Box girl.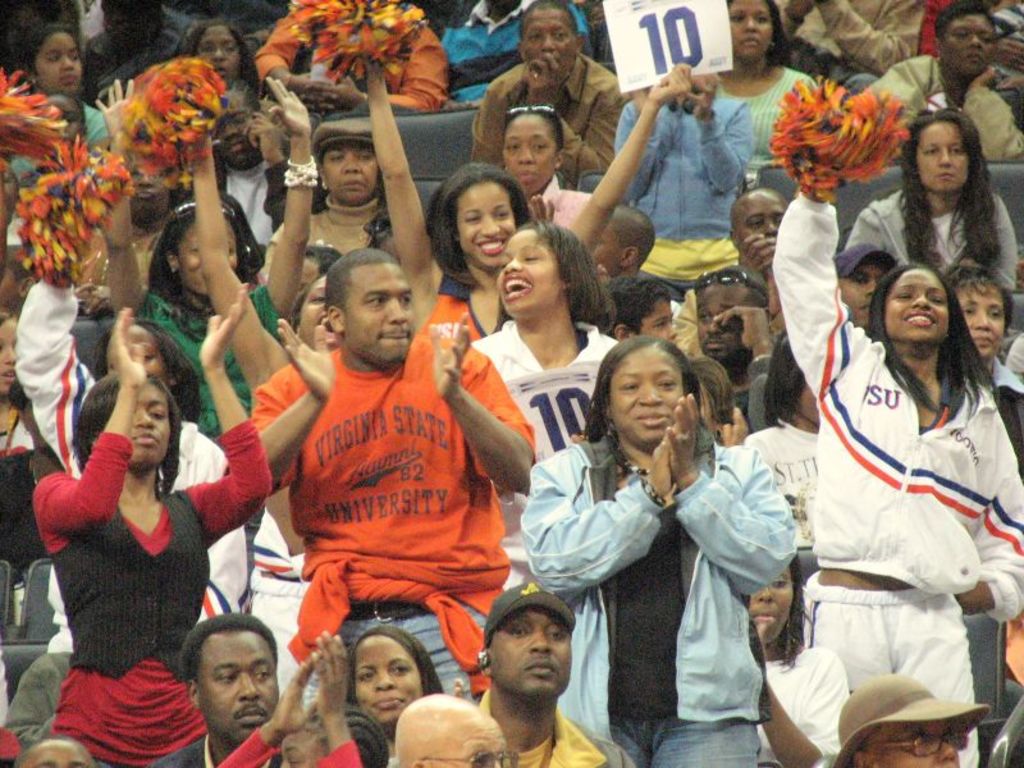
<box>515,335,795,767</box>.
